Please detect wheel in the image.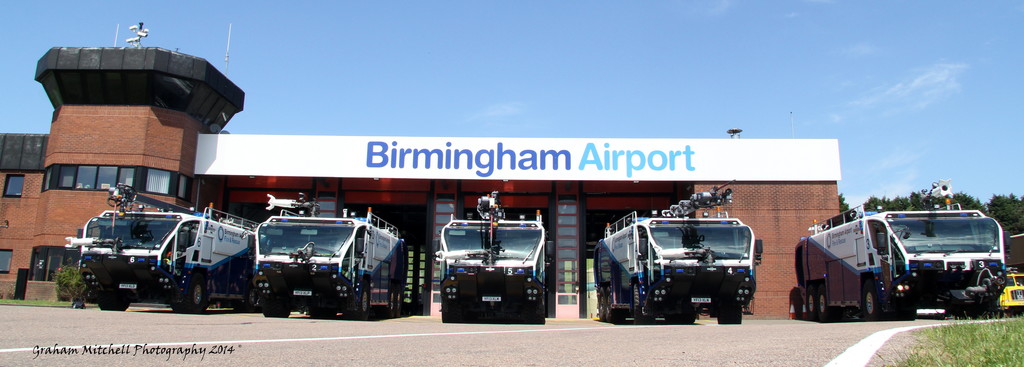
select_region(668, 312, 698, 325).
